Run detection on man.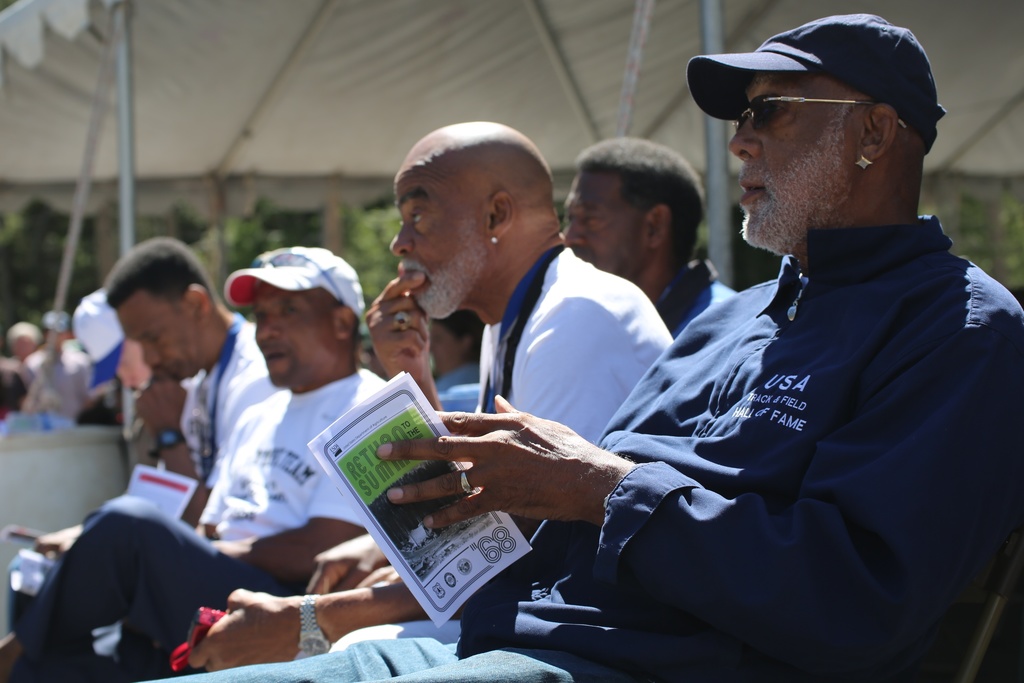
Result: (x1=78, y1=288, x2=184, y2=496).
